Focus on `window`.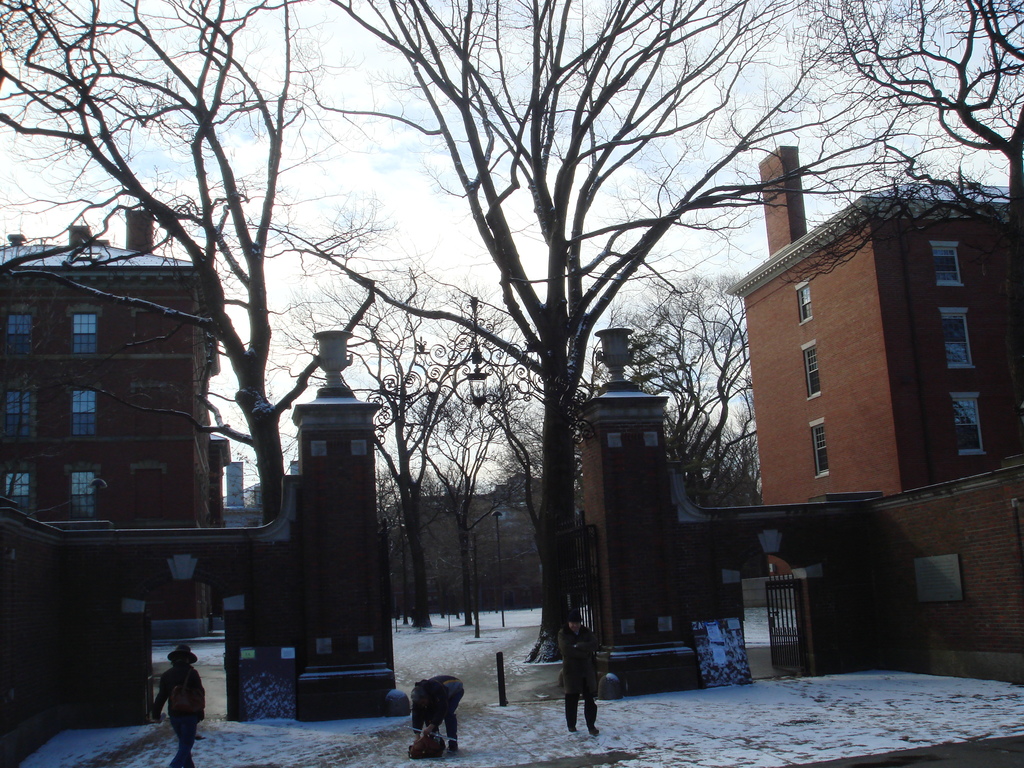
Focused at detection(937, 312, 972, 369).
